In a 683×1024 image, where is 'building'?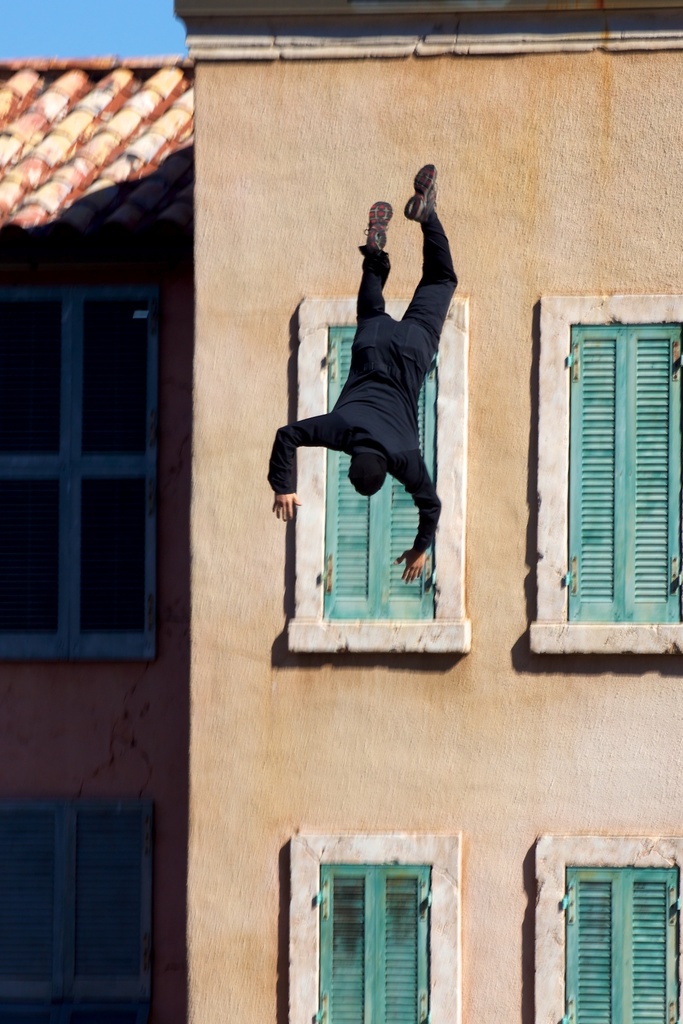
rect(172, 0, 682, 1023).
